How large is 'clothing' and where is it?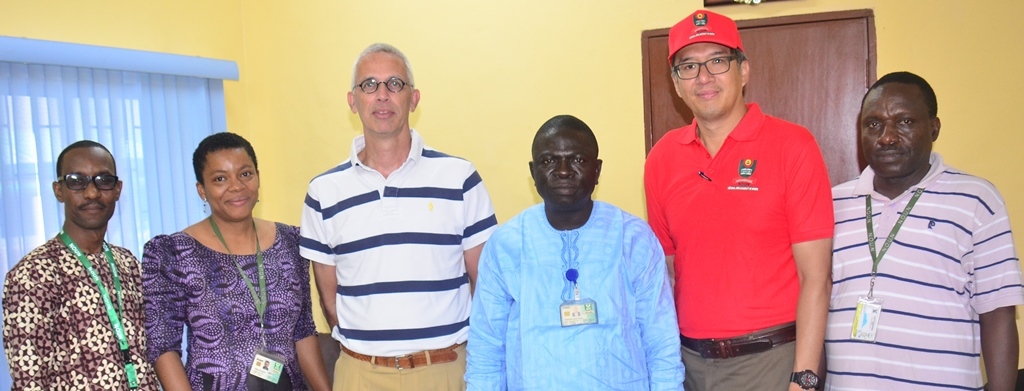
Bounding box: bbox(136, 229, 318, 387).
